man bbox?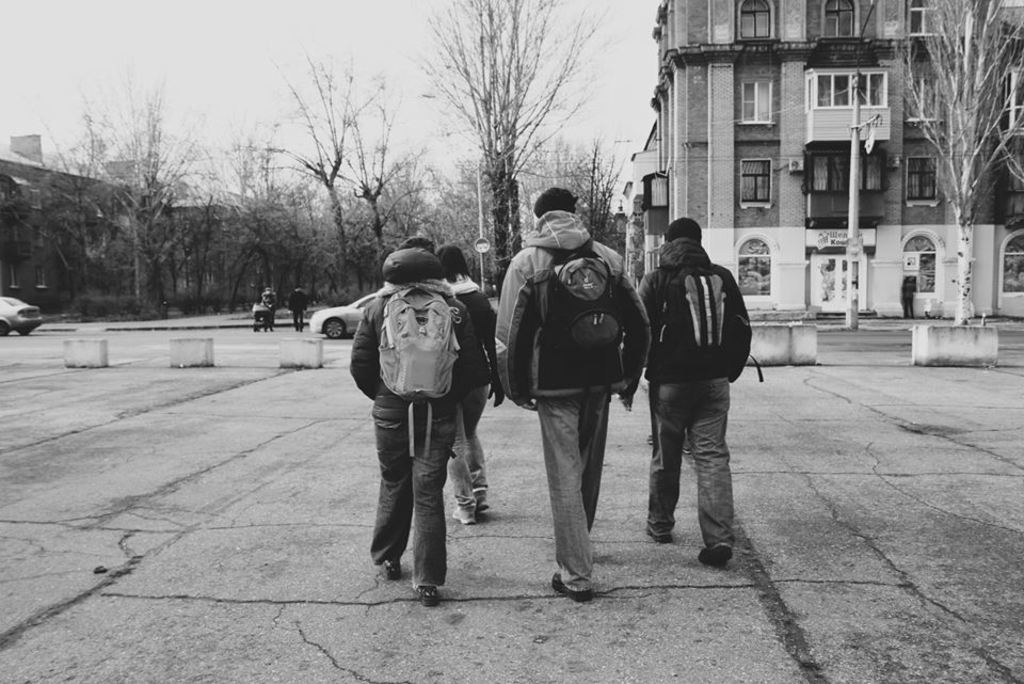
635:217:753:568
